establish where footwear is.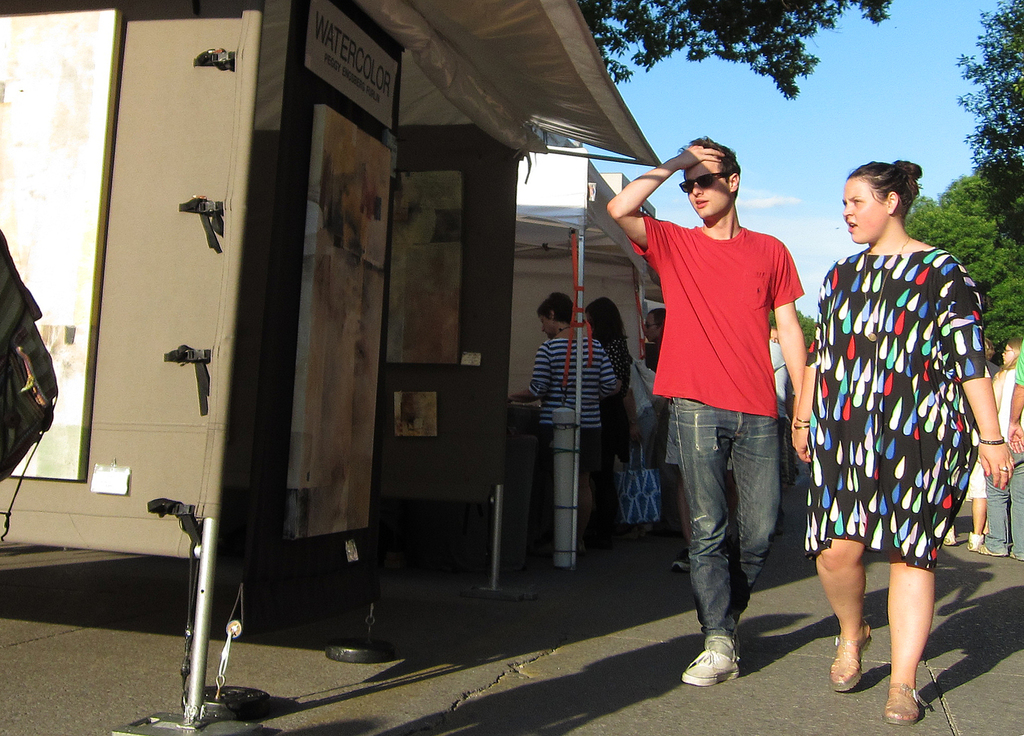
Established at Rect(887, 683, 940, 726).
